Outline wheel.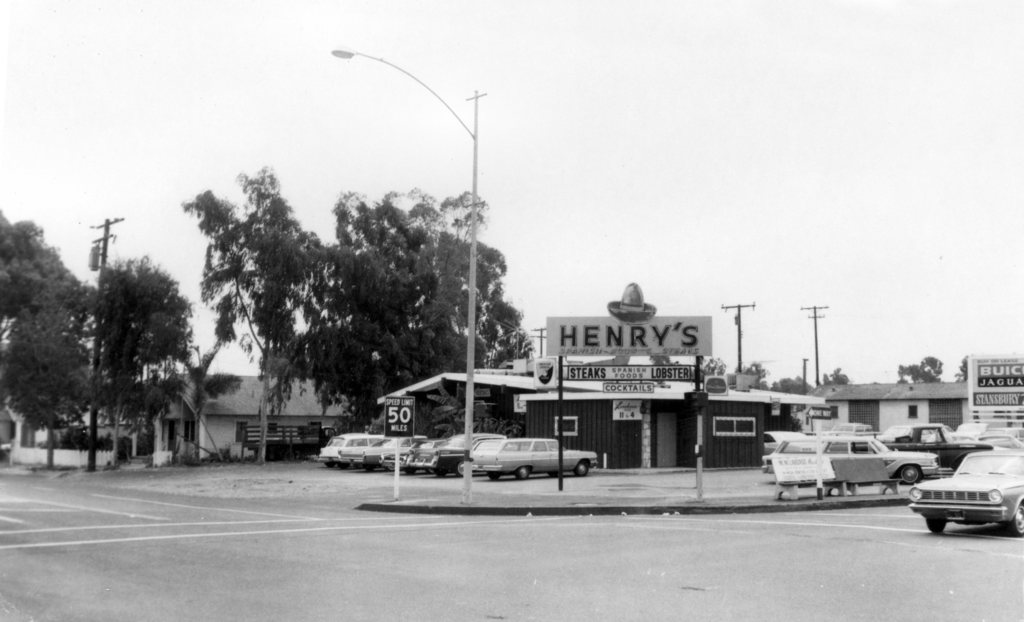
Outline: box(338, 461, 349, 471).
